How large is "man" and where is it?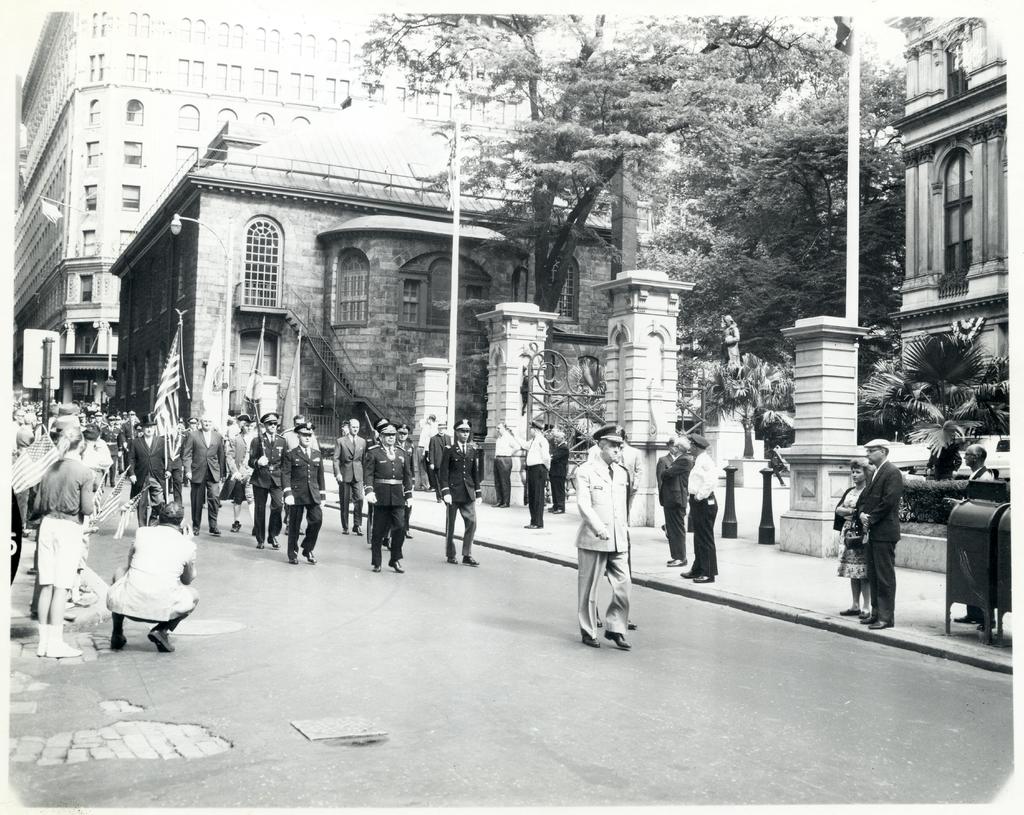
Bounding box: {"x1": 131, "y1": 419, "x2": 167, "y2": 519}.
